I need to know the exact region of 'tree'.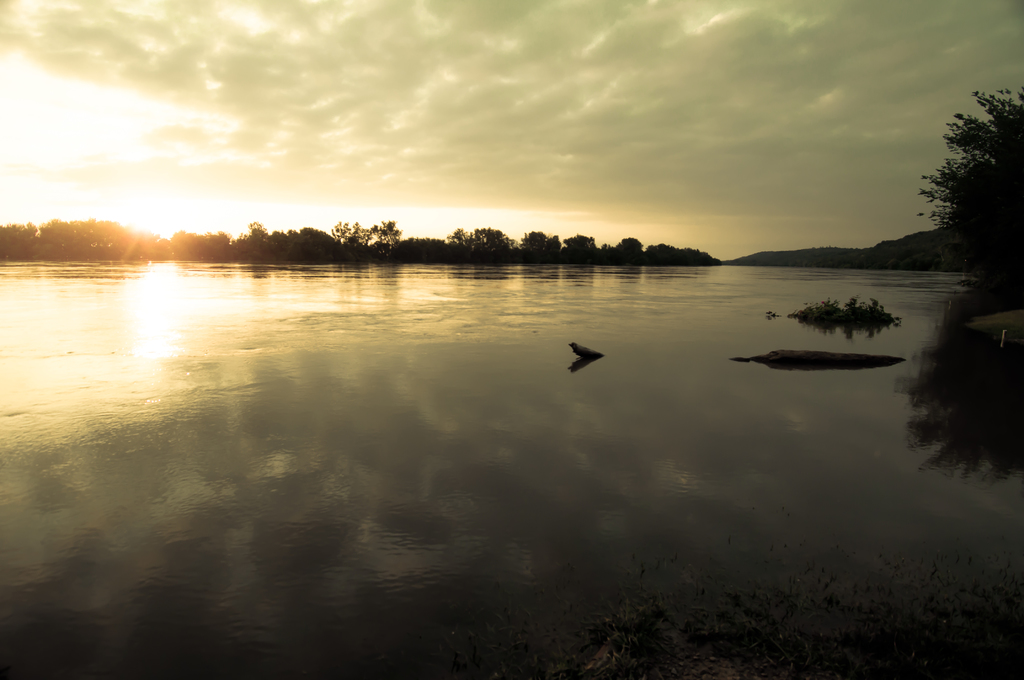
Region: Rect(561, 234, 598, 262).
